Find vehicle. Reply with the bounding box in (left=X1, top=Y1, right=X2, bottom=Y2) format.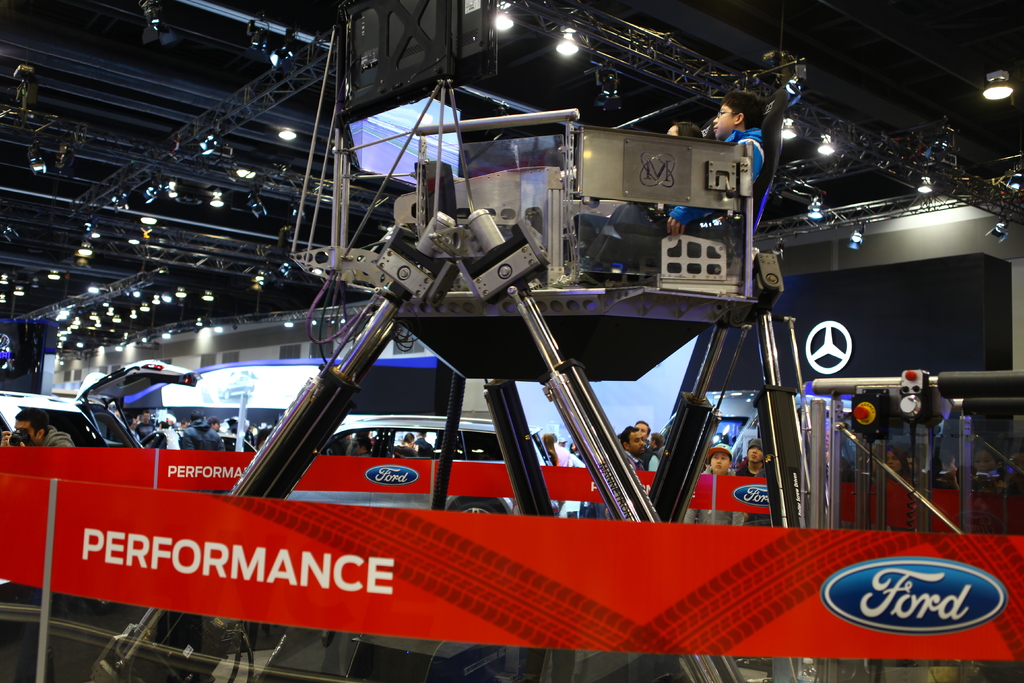
(left=69, top=128, right=984, bottom=675).
